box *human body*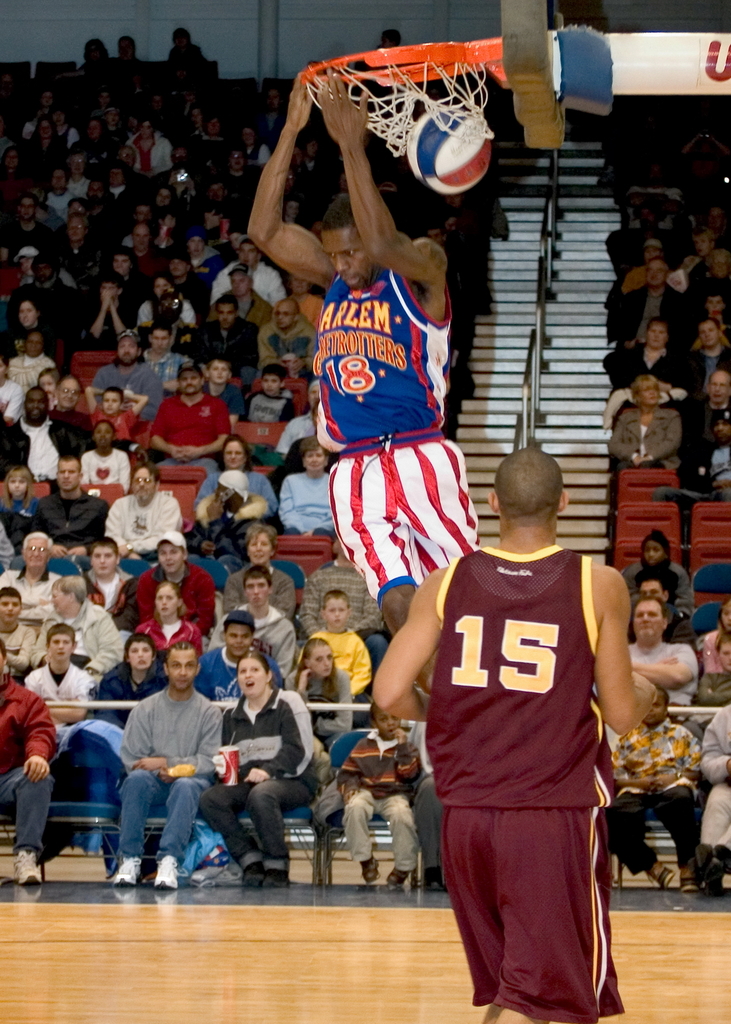
x1=212 y1=571 x2=308 y2=668
